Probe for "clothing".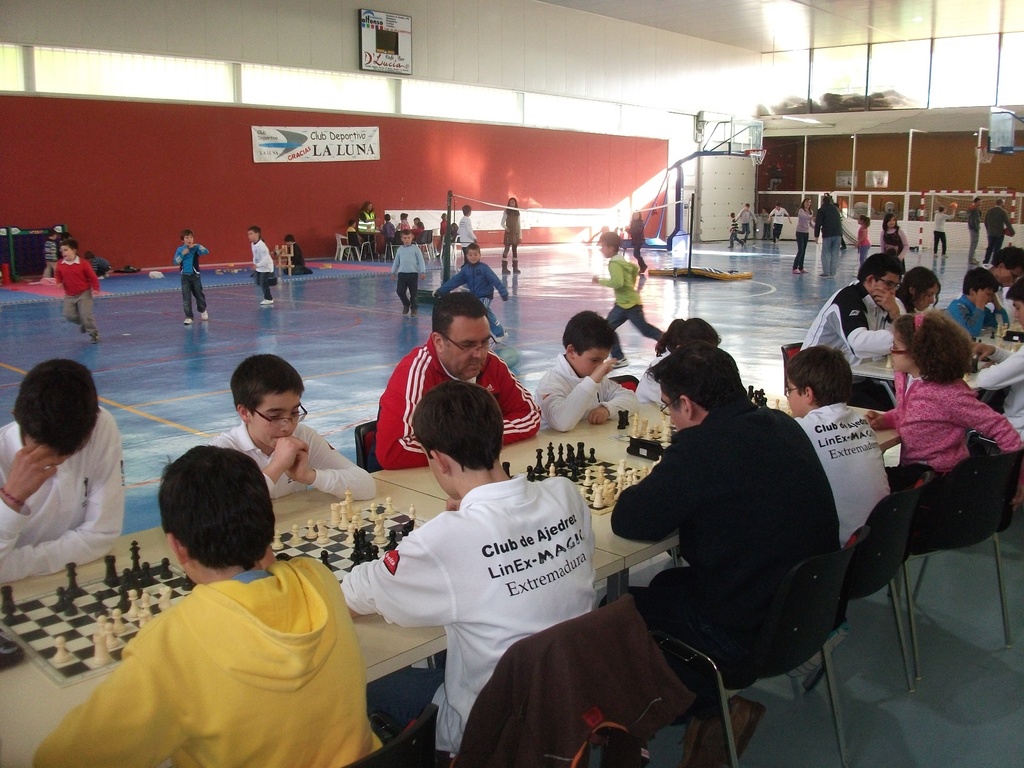
Probe result: 593/249/675/344.
